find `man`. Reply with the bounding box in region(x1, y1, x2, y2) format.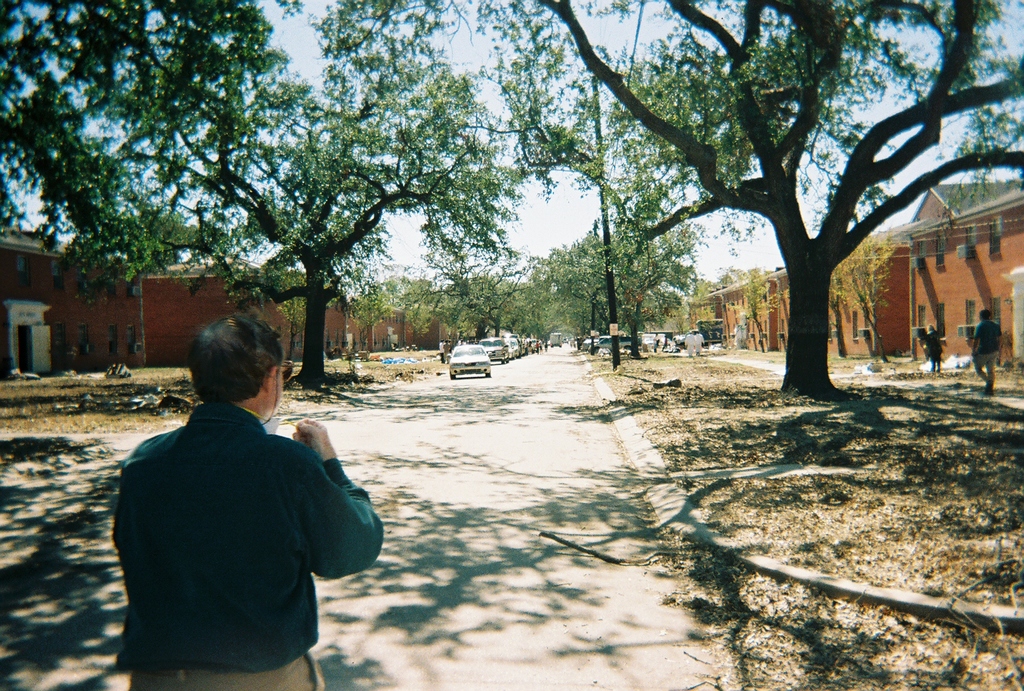
region(971, 303, 999, 384).
